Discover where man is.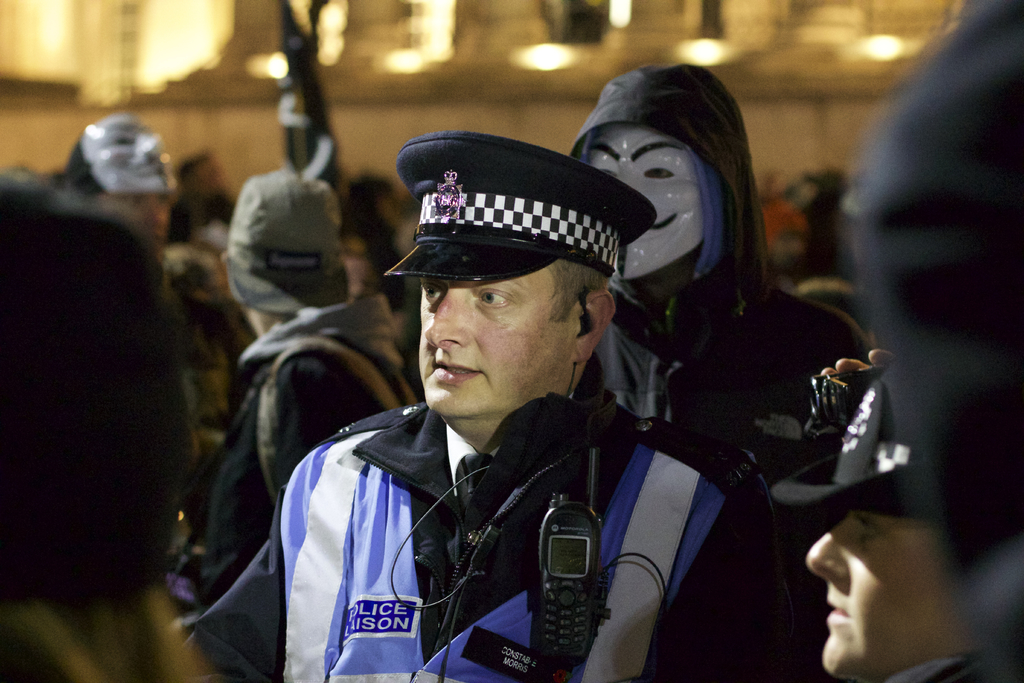
Discovered at box(856, 0, 1023, 682).
